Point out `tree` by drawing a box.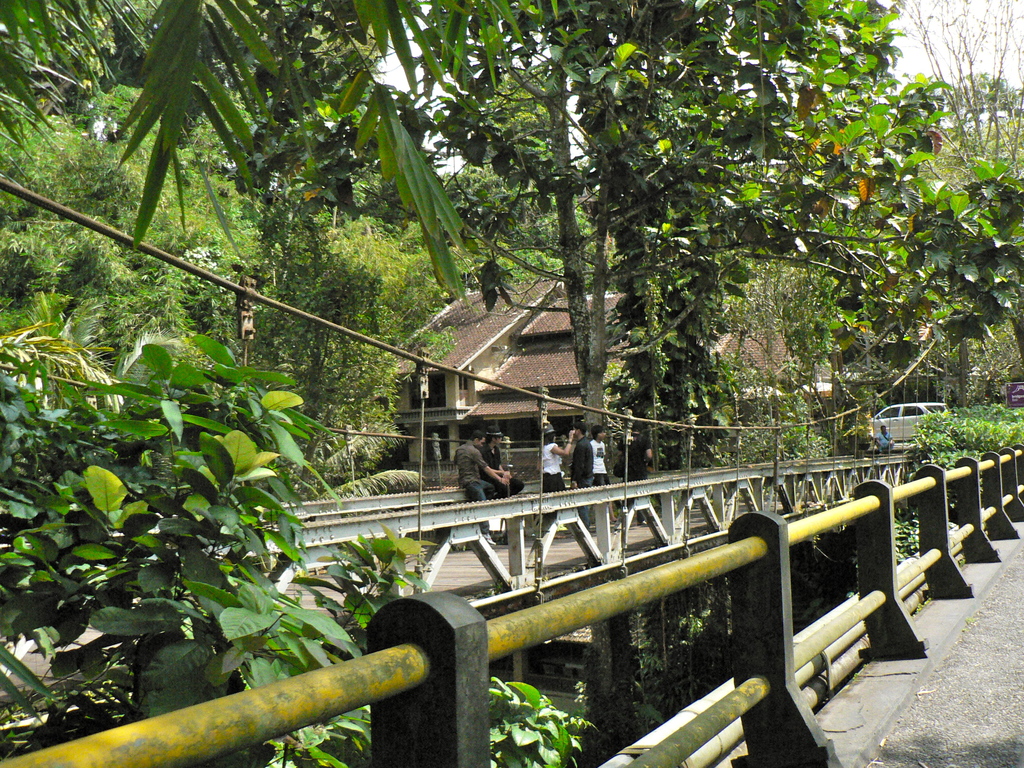
451:0:920:456.
